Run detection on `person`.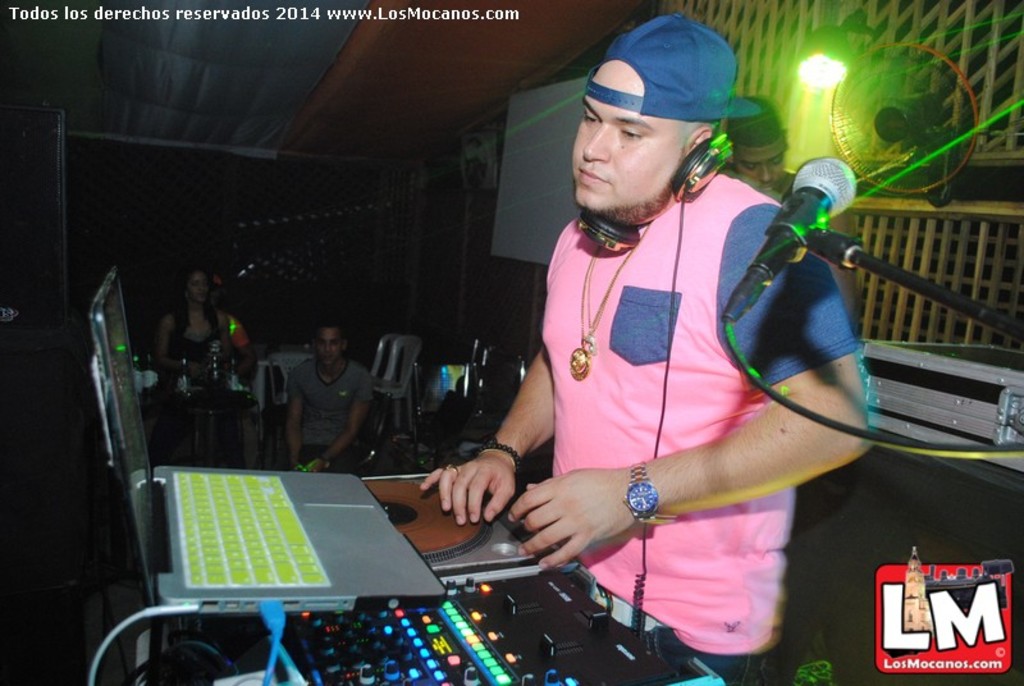
Result: box(285, 314, 374, 468).
